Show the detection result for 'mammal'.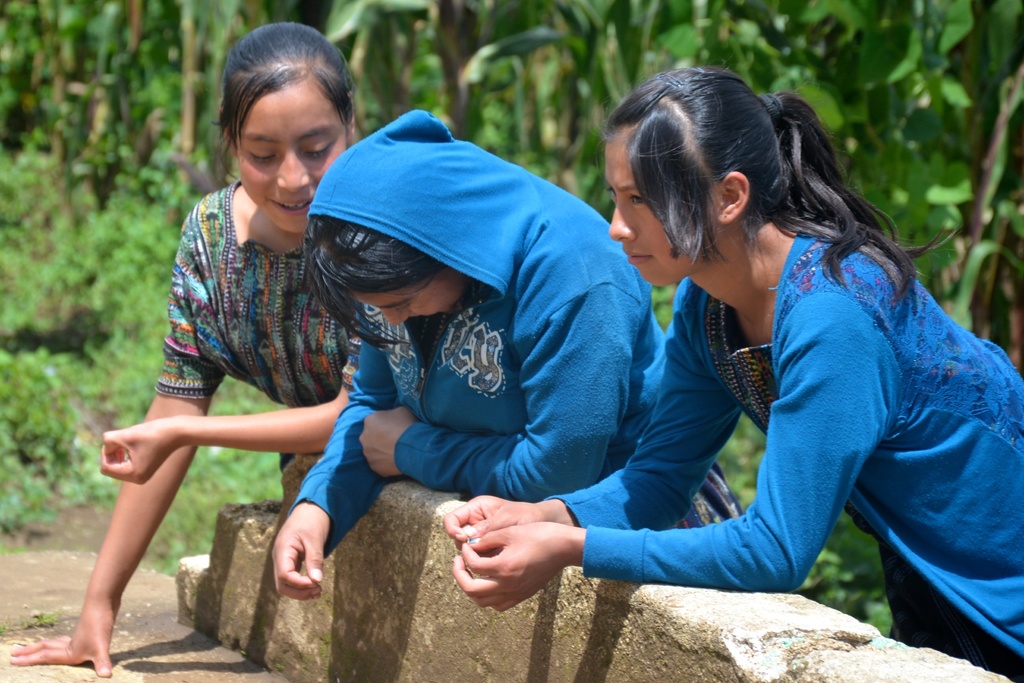
locate(497, 52, 1019, 641).
